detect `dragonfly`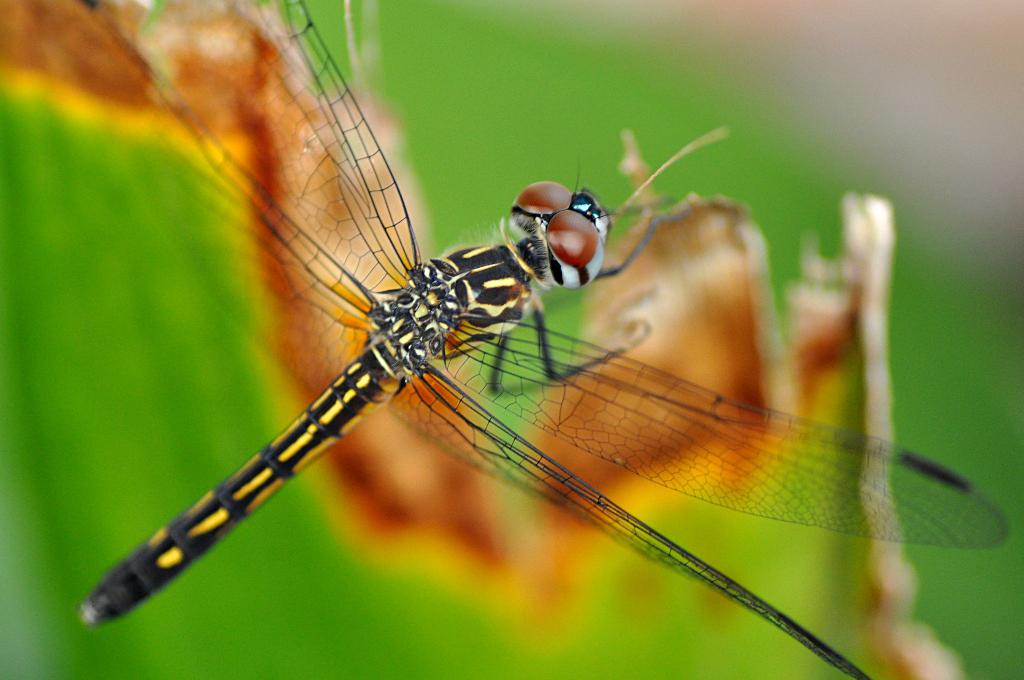
84/0/1011/679
